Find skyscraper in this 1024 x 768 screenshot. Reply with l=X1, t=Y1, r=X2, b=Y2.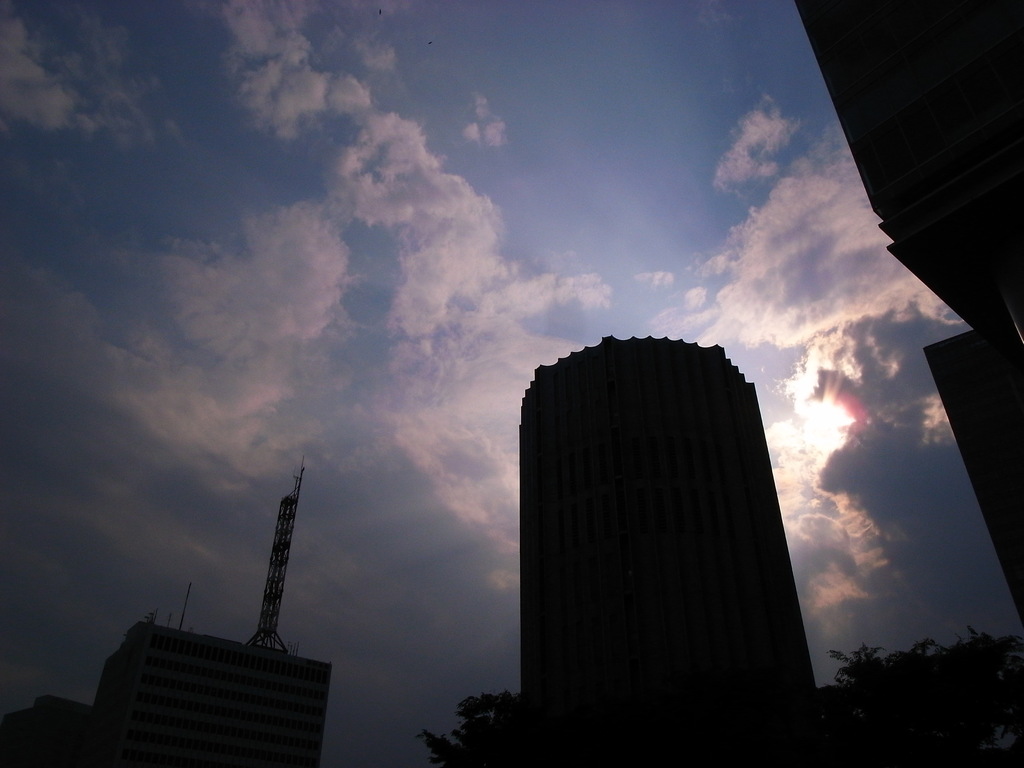
l=921, t=337, r=1023, b=641.
